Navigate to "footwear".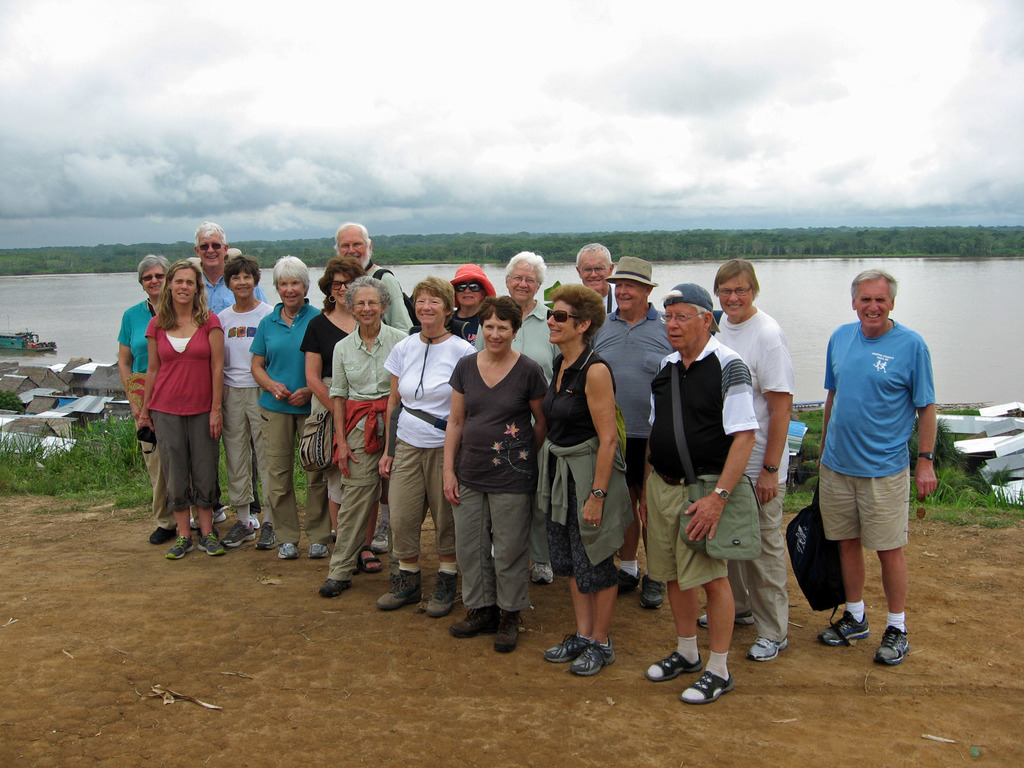
Navigation target: left=543, top=631, right=592, bottom=664.
